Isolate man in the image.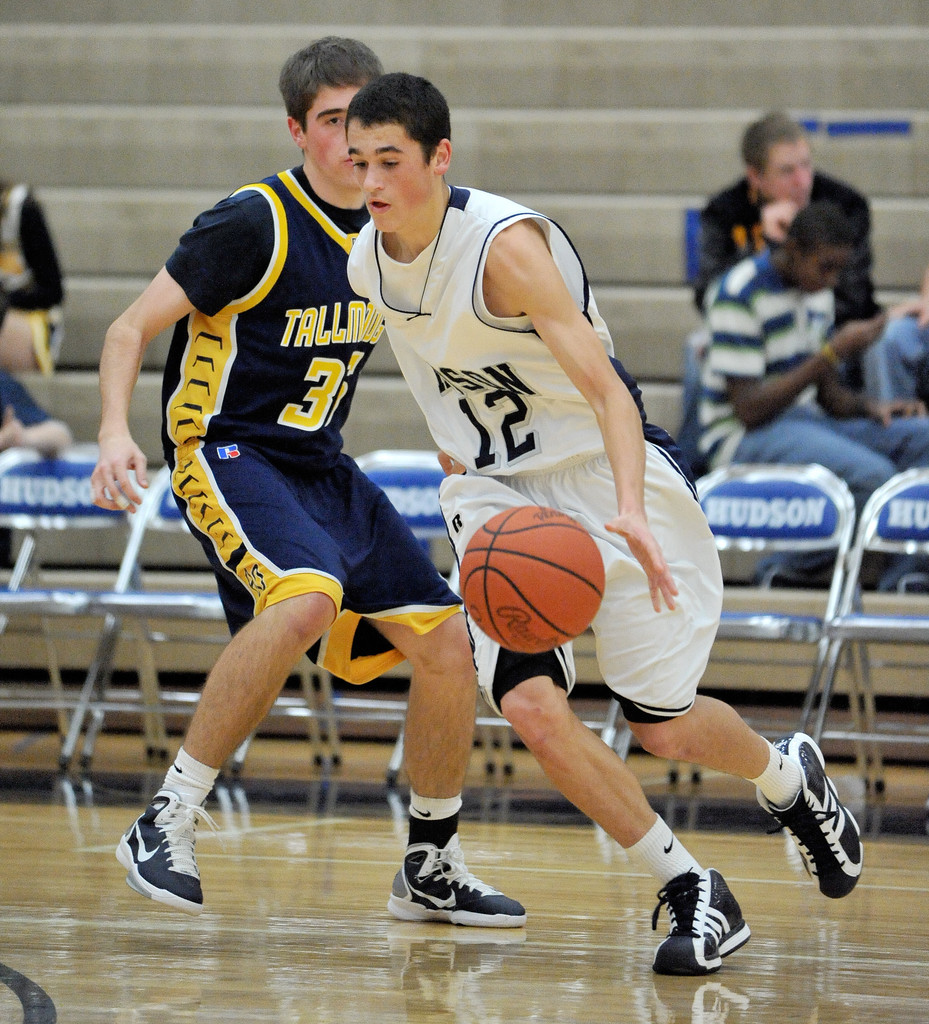
Isolated region: <box>329,77,894,980</box>.
